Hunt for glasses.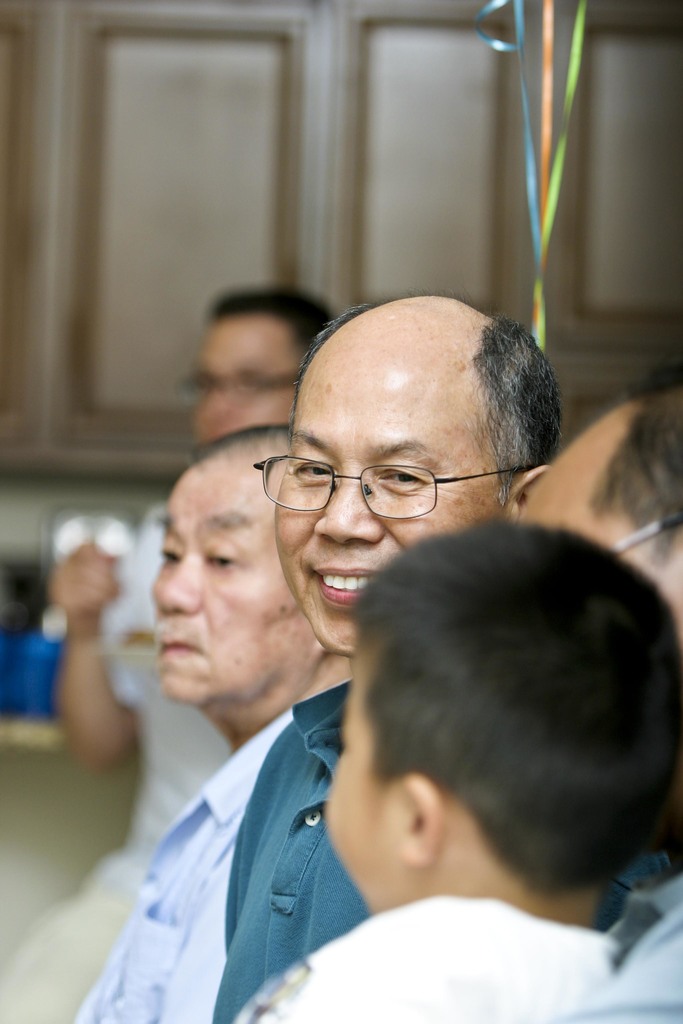
Hunted down at (x1=606, y1=512, x2=682, y2=554).
